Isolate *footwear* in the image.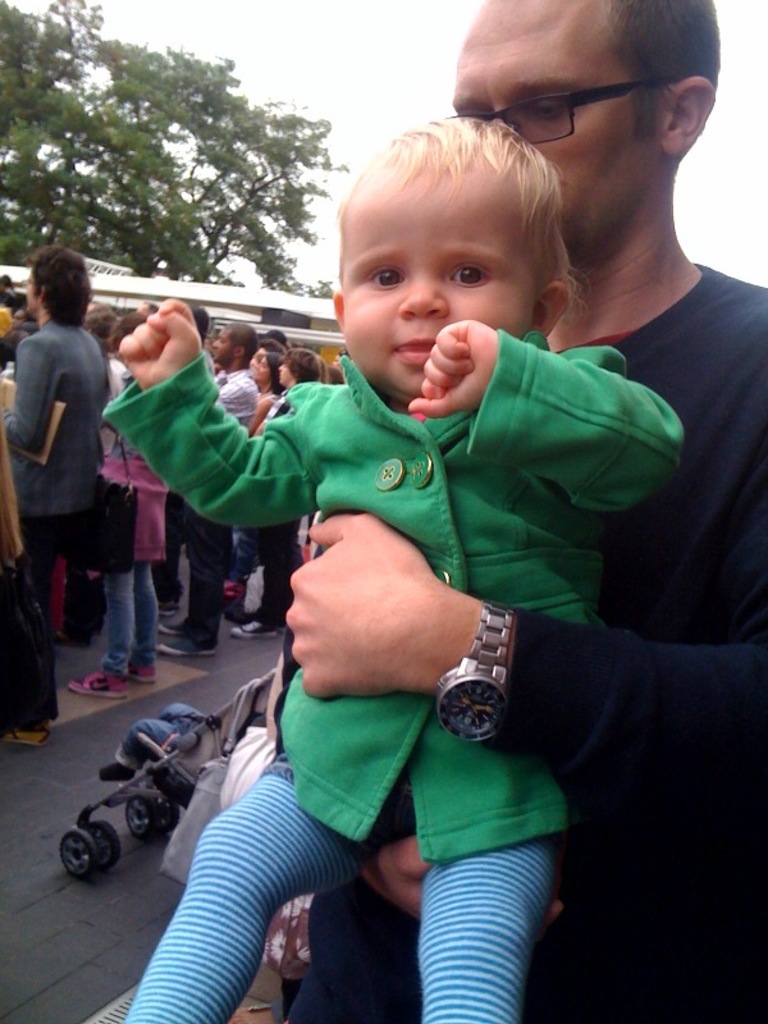
Isolated region: <box>227,614,282,634</box>.
